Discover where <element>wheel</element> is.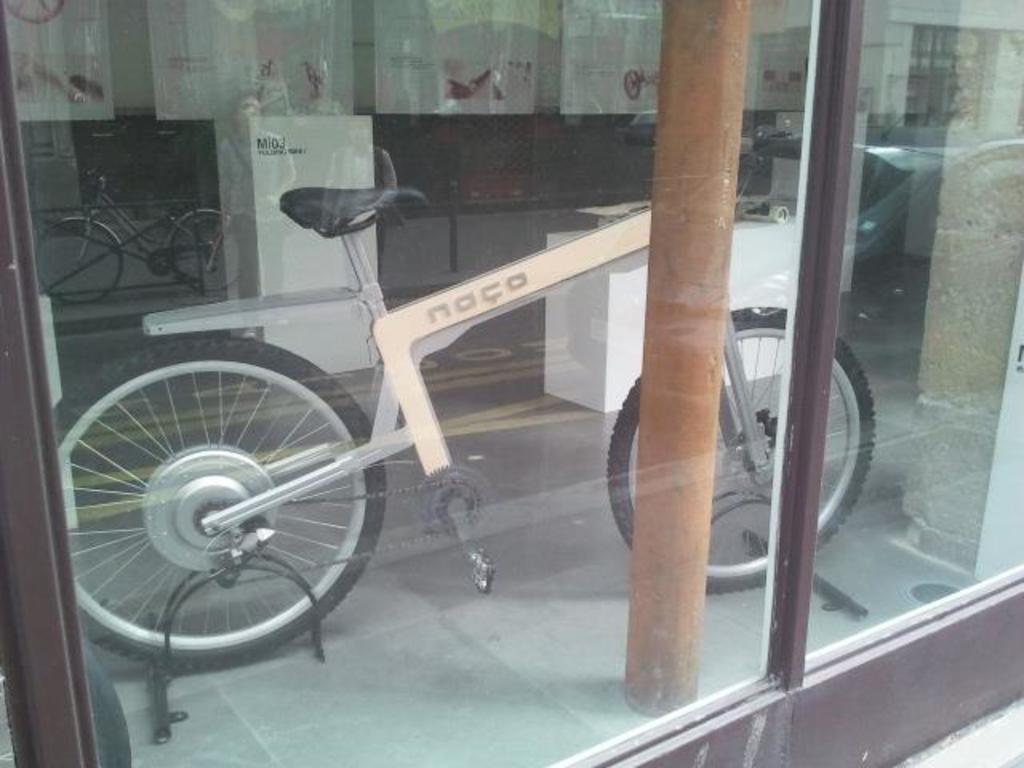
Discovered at 605,302,874,587.
